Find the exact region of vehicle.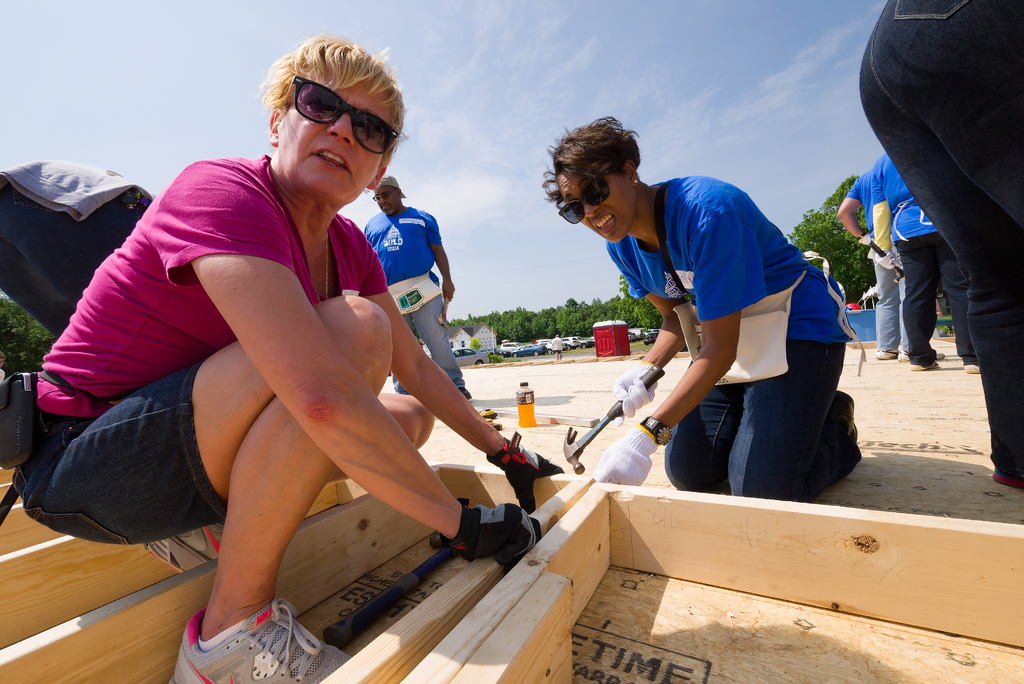
Exact region: box=[492, 340, 518, 355].
